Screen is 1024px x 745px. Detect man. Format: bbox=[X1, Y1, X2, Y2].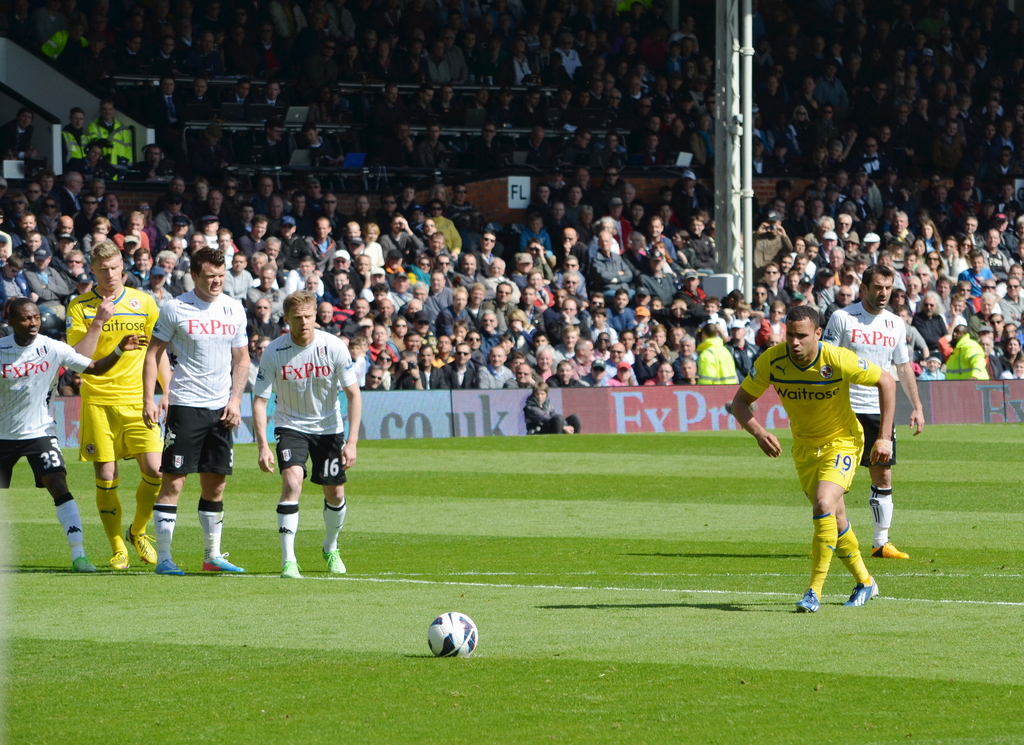
bbox=[417, 344, 449, 390].
